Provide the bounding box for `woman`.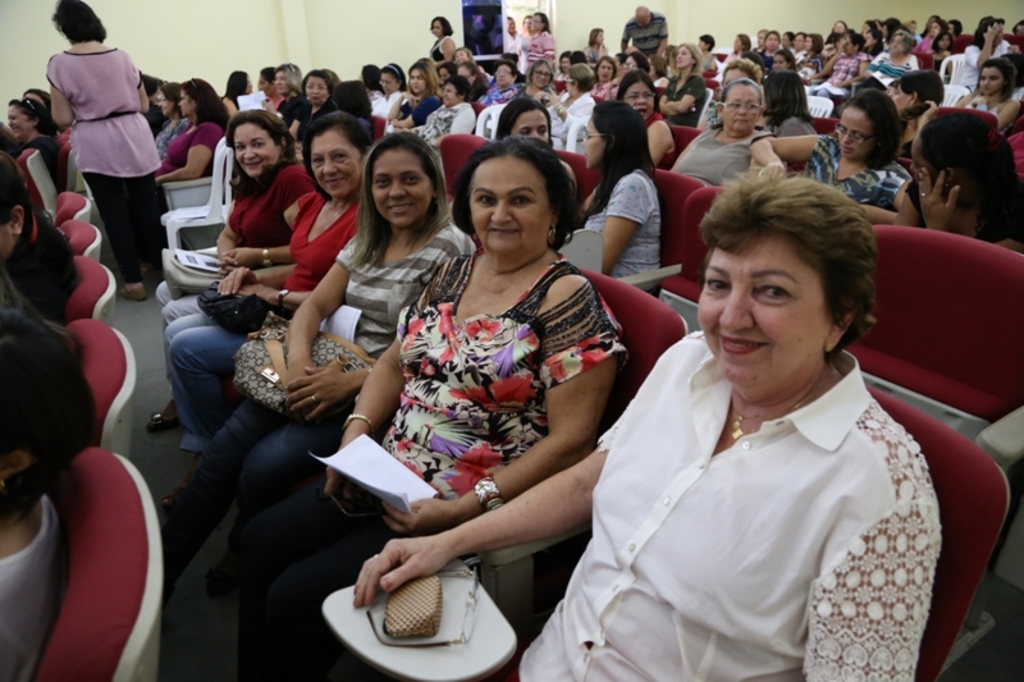
[586,61,618,100].
